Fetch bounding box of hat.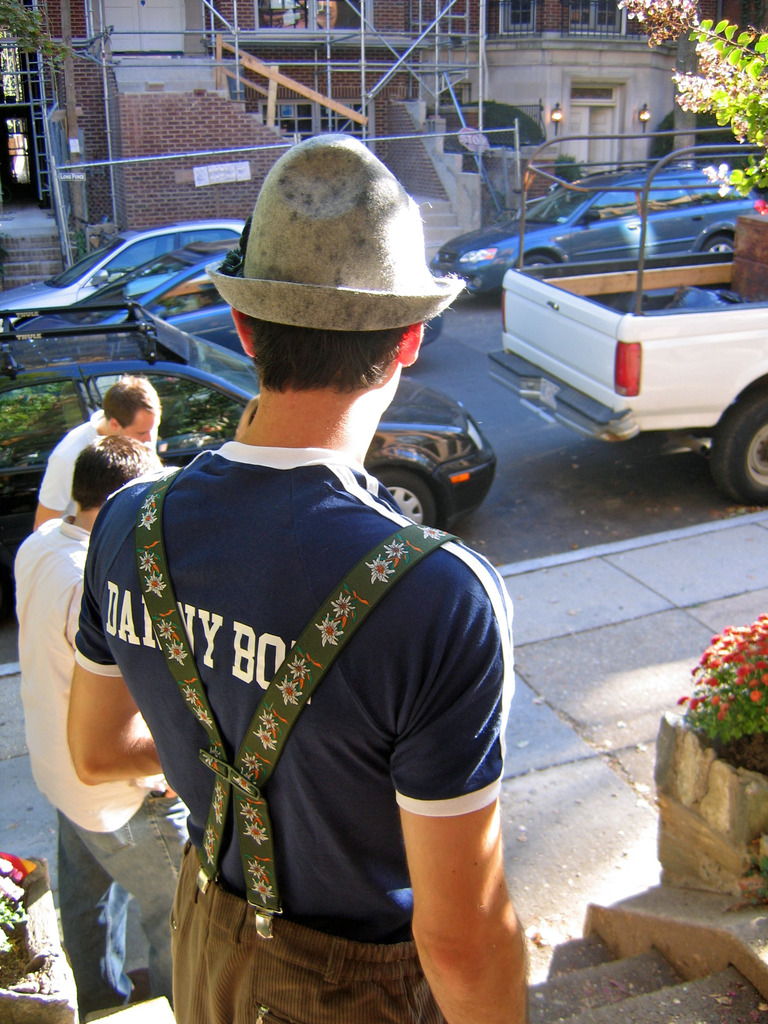
Bbox: crop(212, 132, 466, 332).
